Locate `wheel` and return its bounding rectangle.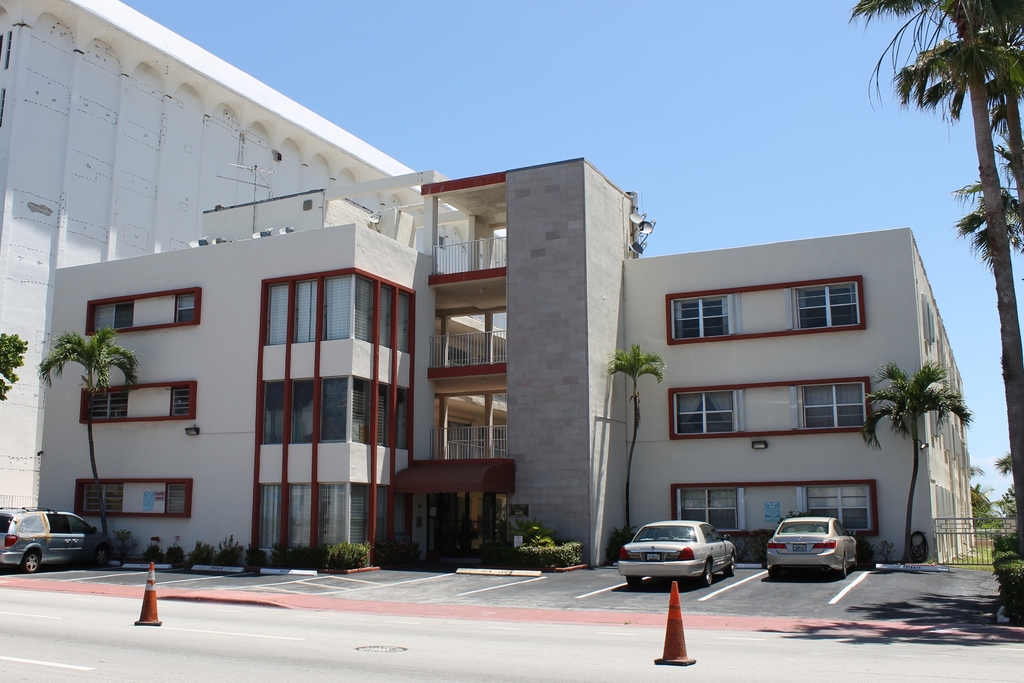
box(841, 558, 851, 577).
